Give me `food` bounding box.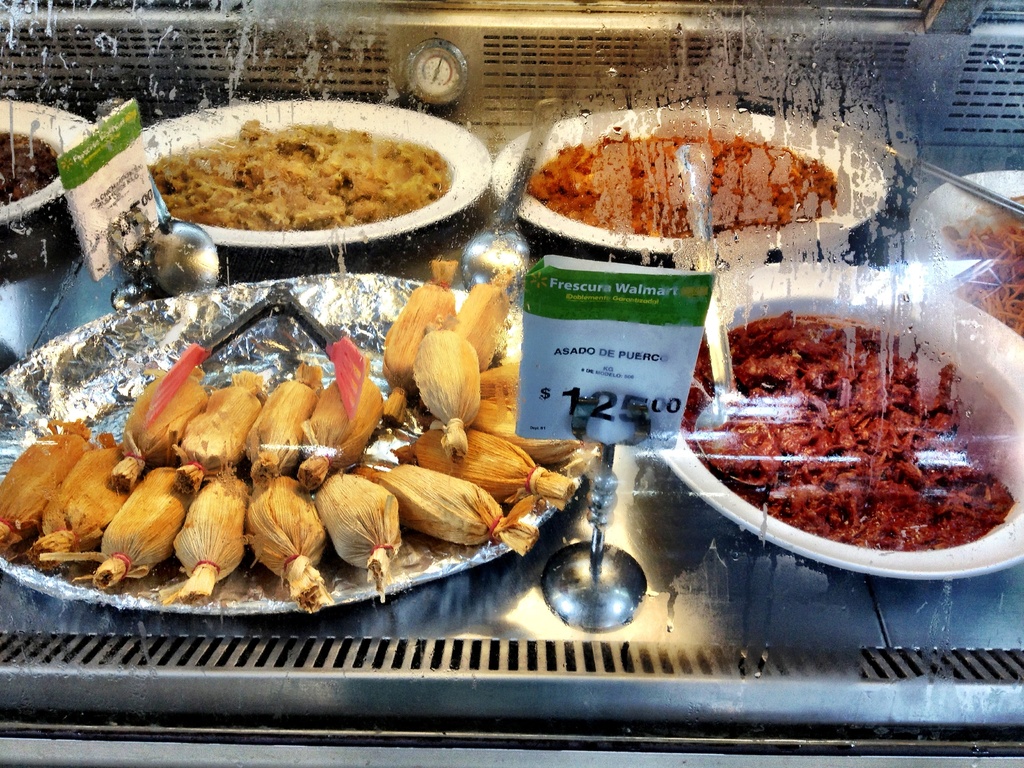
0/415/91/543.
